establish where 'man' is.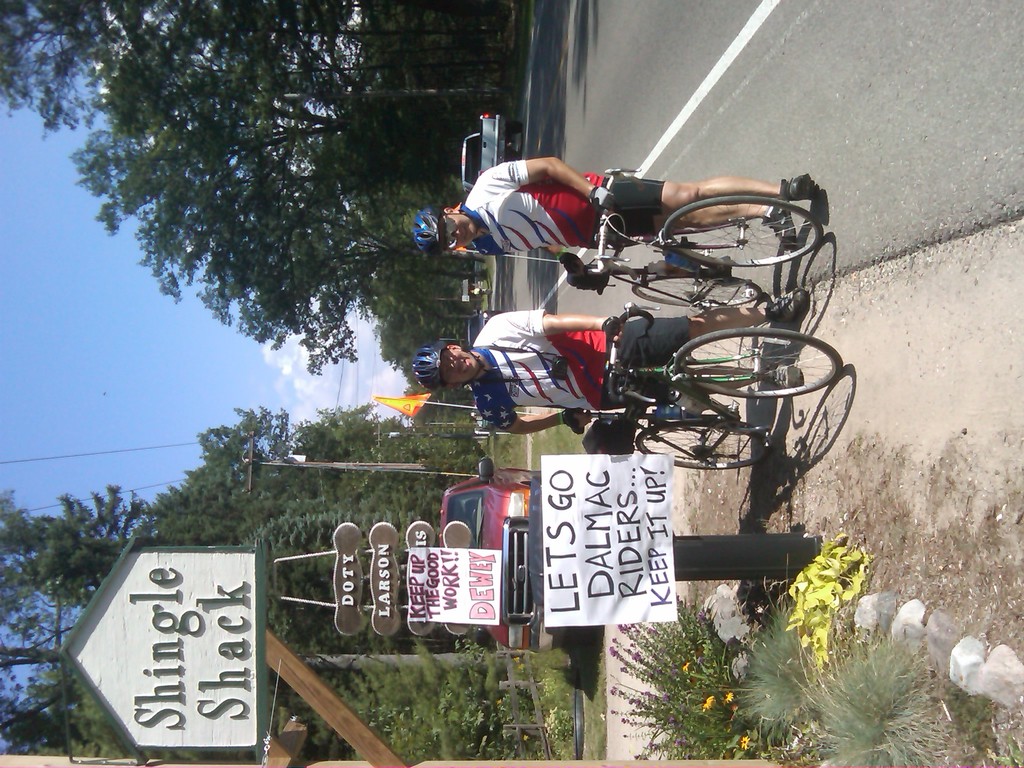
Established at select_region(413, 280, 818, 435).
